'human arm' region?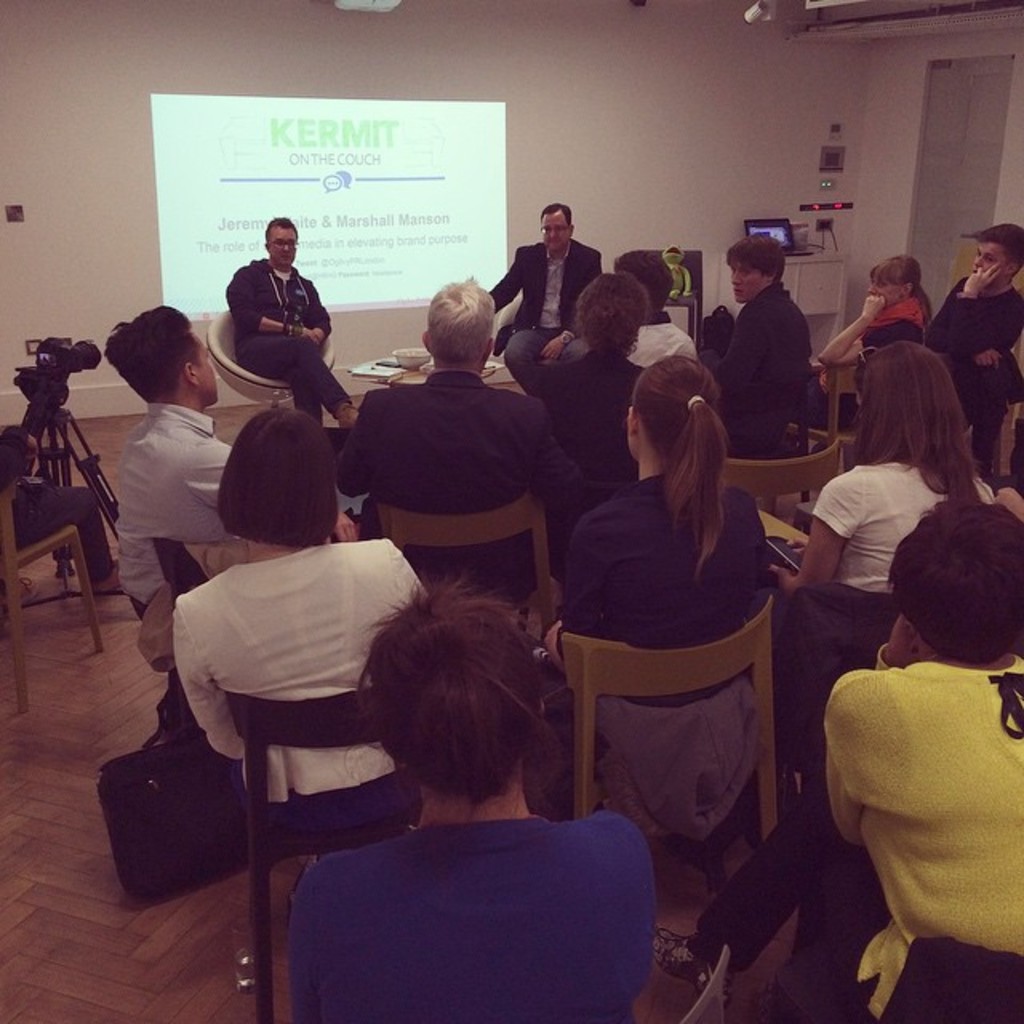
l=547, t=259, r=603, b=360
